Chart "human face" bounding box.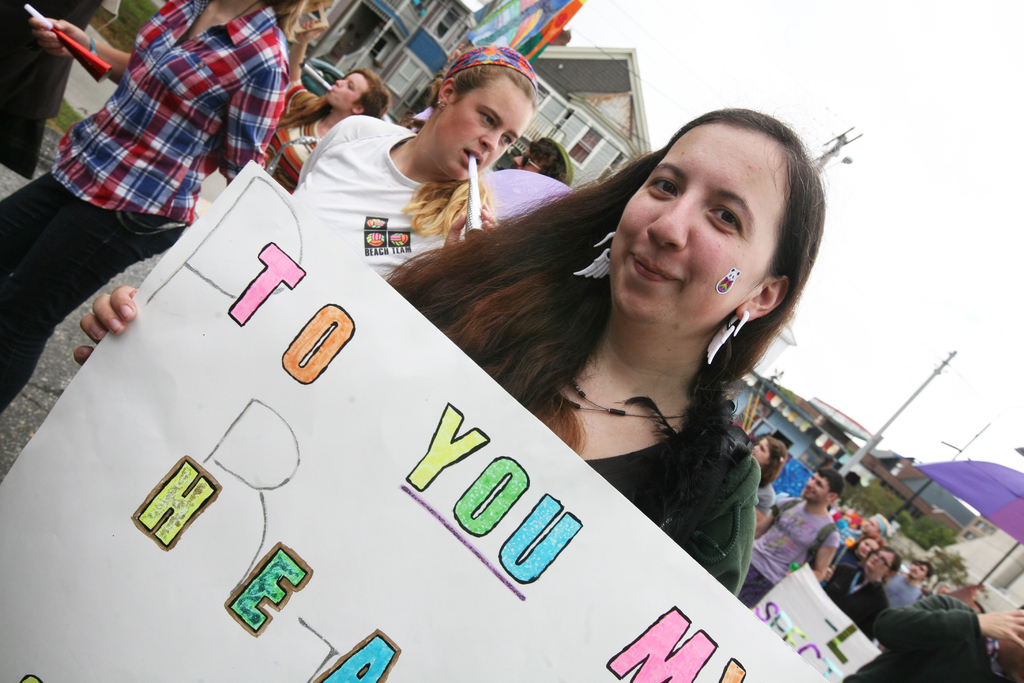
Charted: bbox=(326, 73, 364, 109).
